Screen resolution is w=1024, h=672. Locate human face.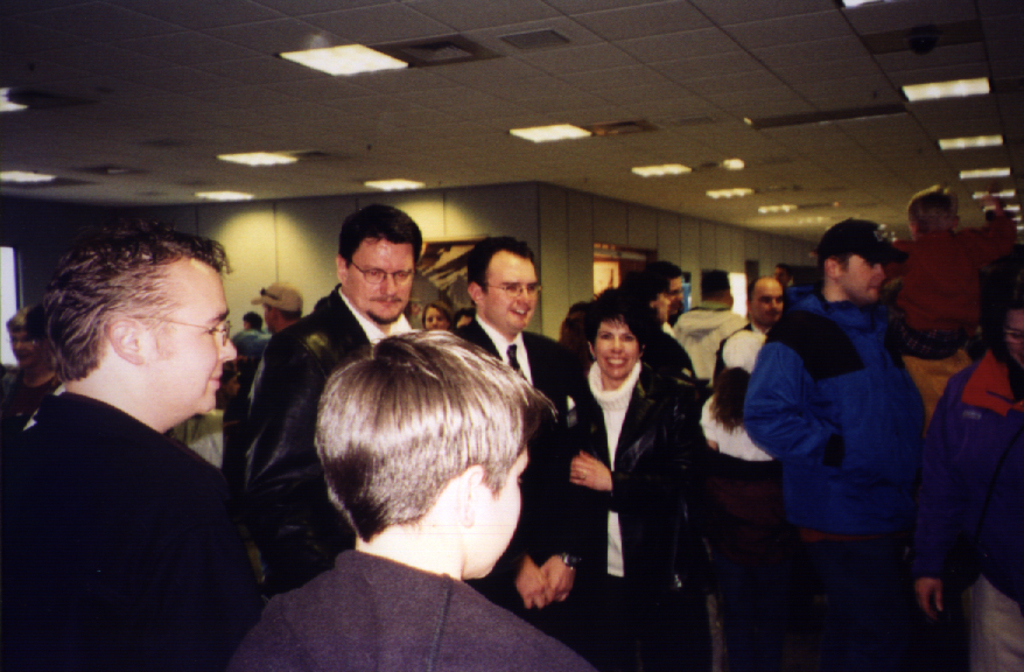
box(352, 245, 406, 318).
